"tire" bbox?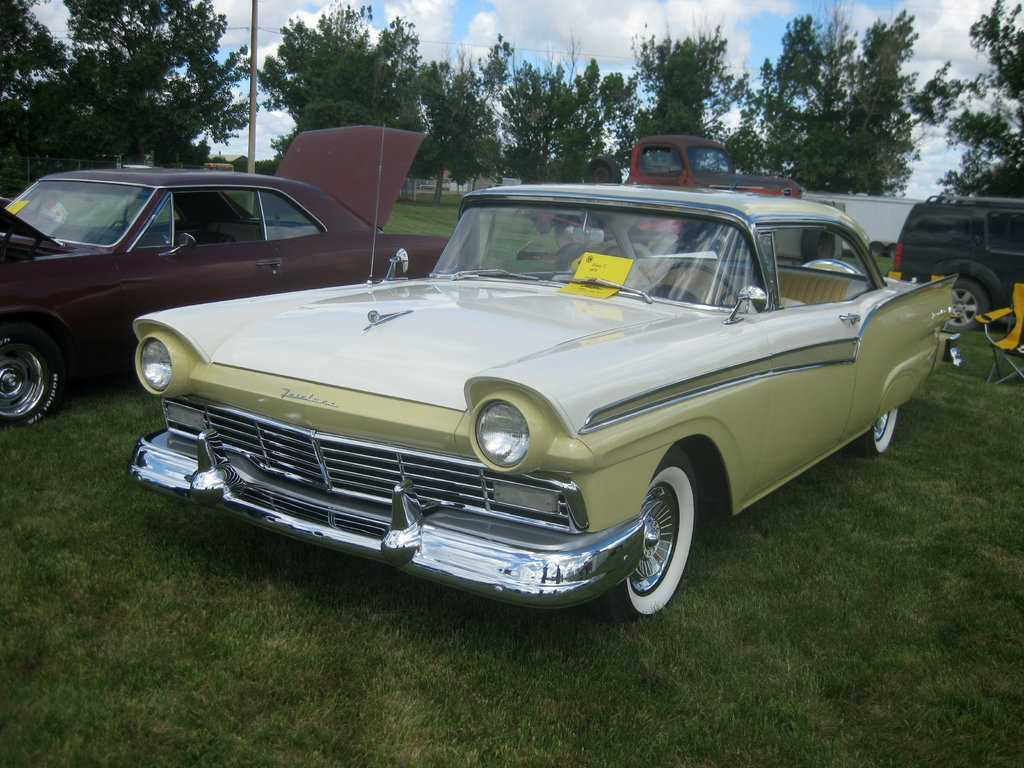
BBox(858, 410, 901, 458)
